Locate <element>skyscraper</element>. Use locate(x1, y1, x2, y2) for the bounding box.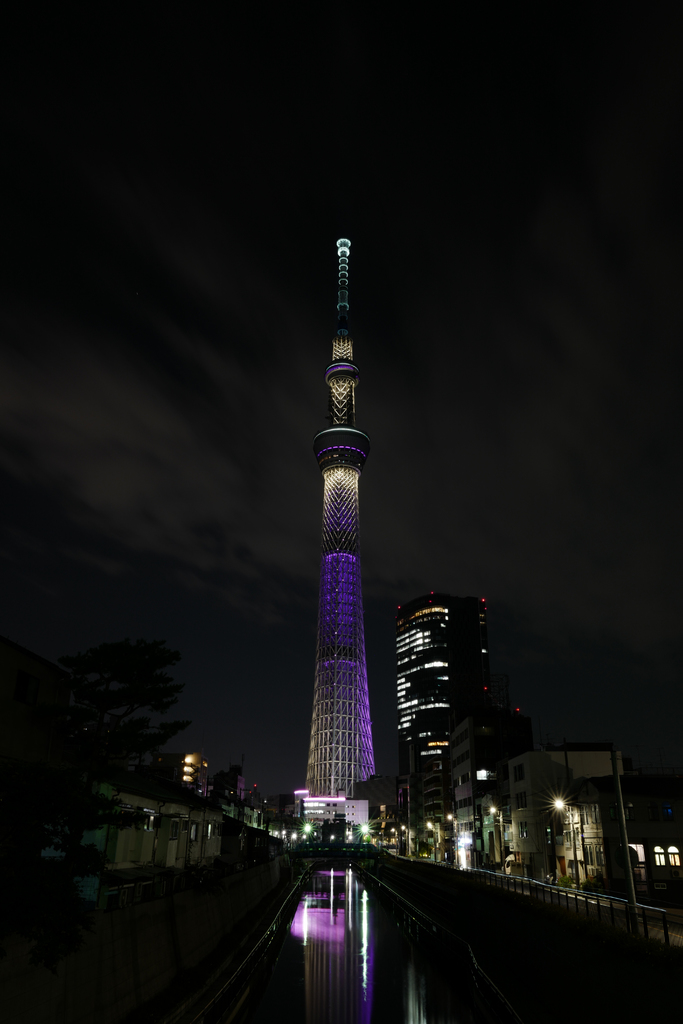
locate(377, 584, 518, 817).
